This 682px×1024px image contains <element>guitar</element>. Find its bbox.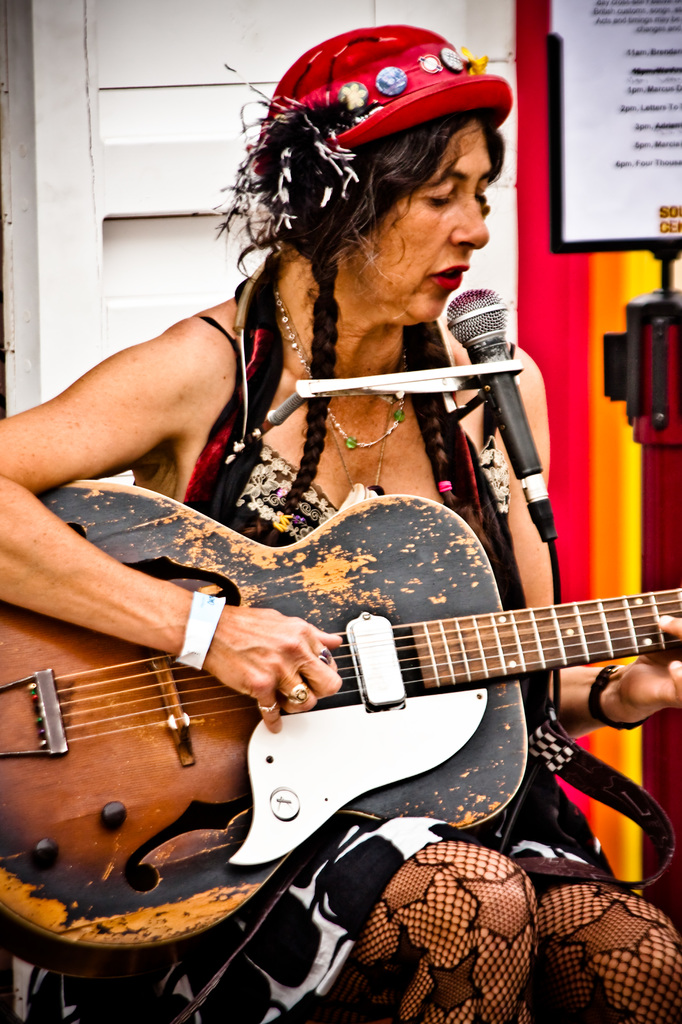
detection(28, 410, 665, 945).
